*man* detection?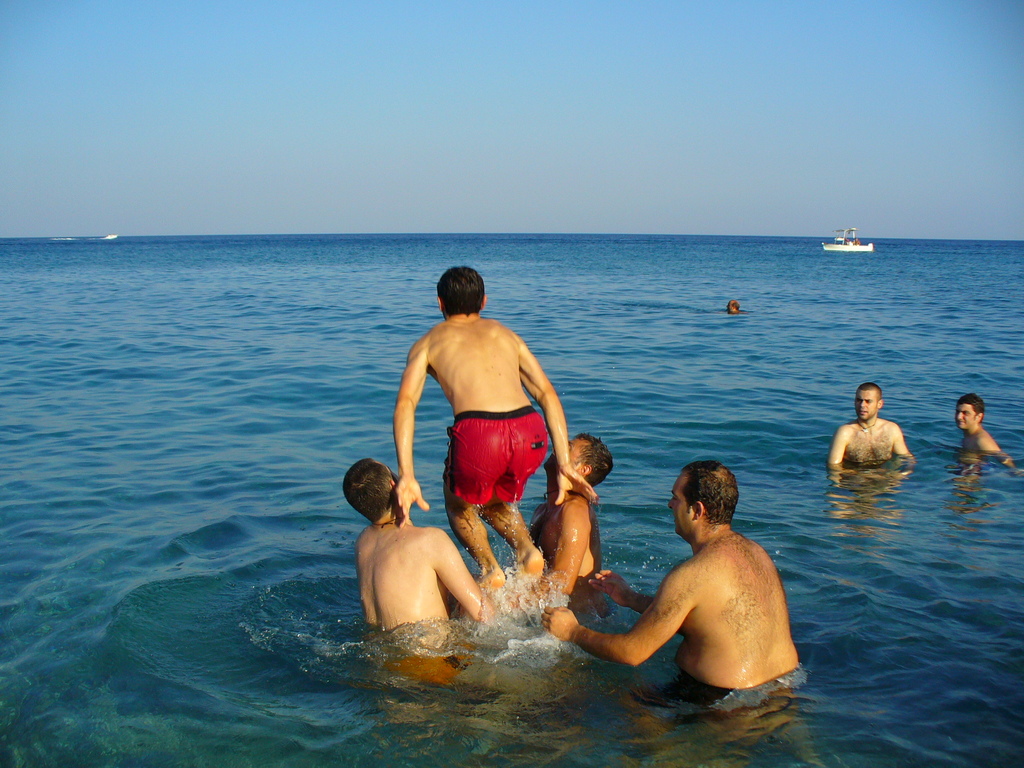
{"x1": 526, "y1": 431, "x2": 614, "y2": 615}
